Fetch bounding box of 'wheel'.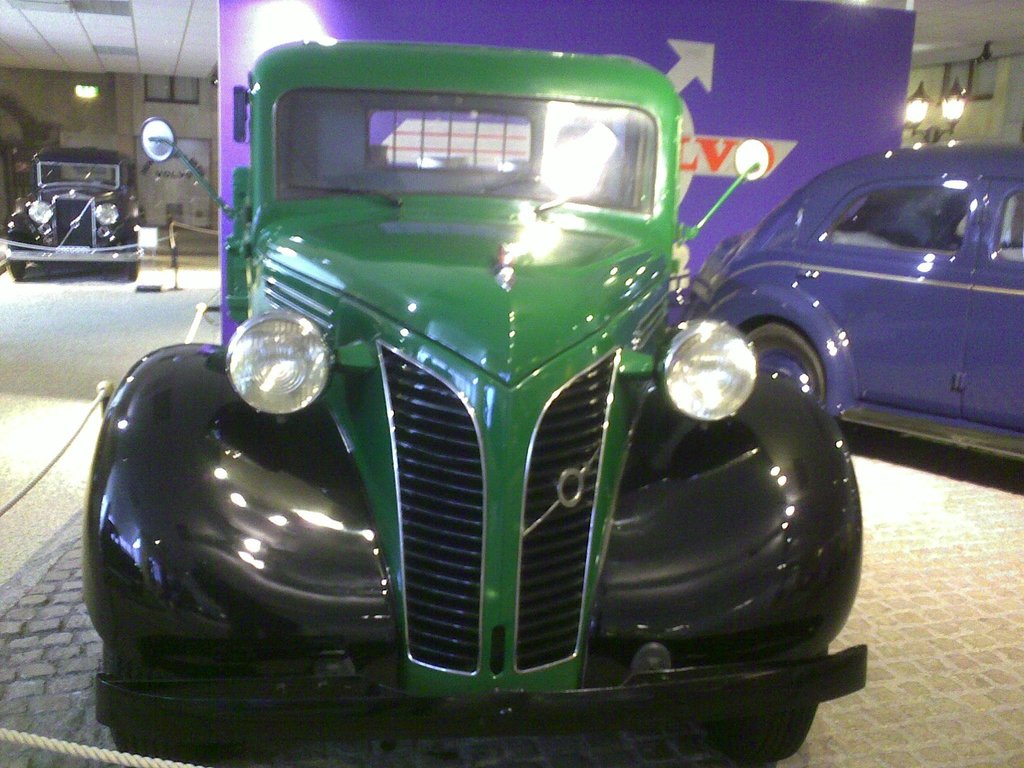
Bbox: region(8, 264, 25, 282).
